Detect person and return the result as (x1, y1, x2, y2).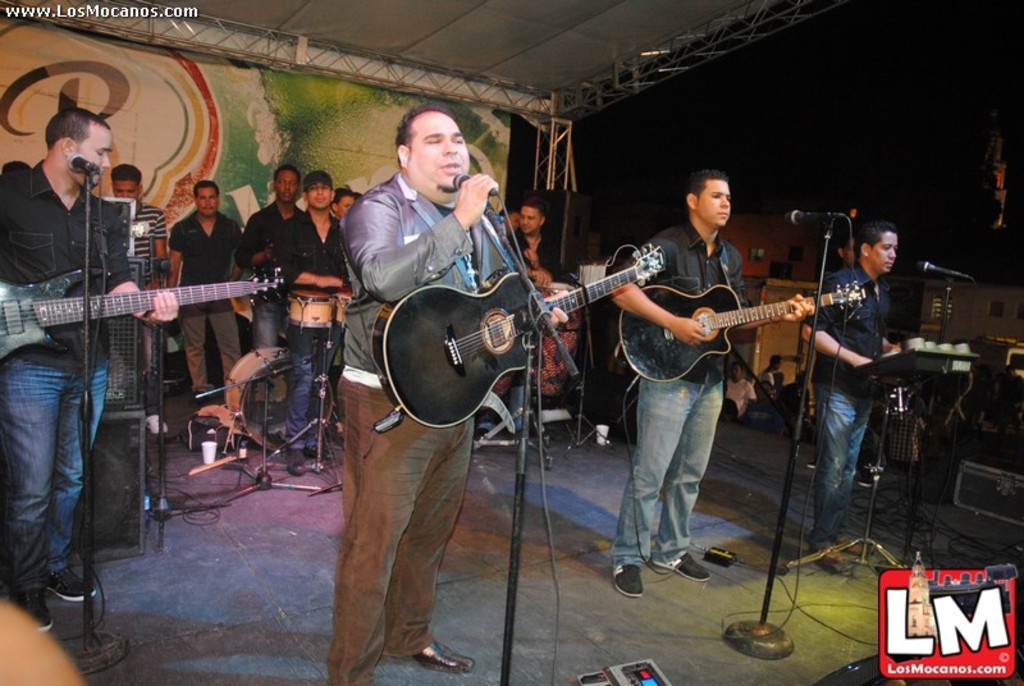
(509, 193, 548, 427).
